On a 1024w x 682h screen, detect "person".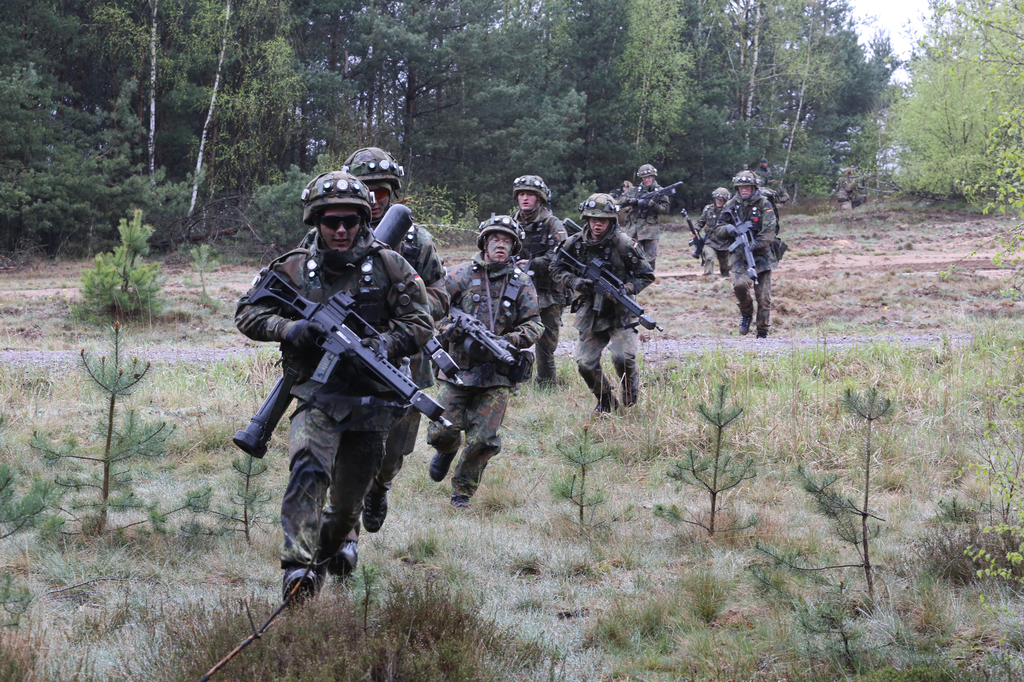
x1=689, y1=183, x2=738, y2=275.
